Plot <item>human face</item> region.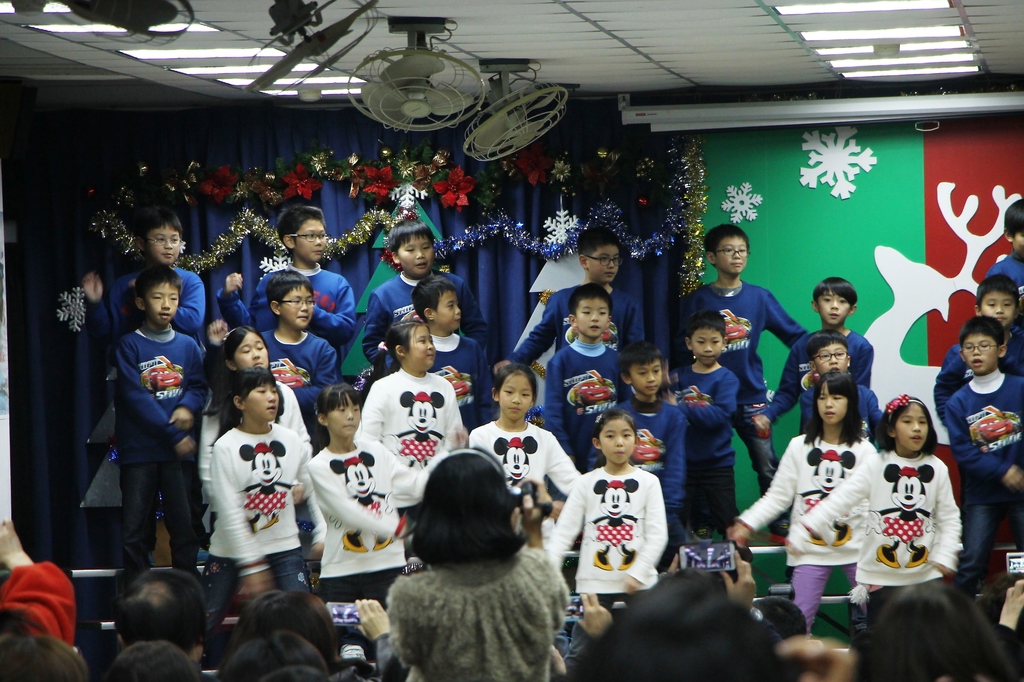
Plotted at (816, 339, 849, 378).
